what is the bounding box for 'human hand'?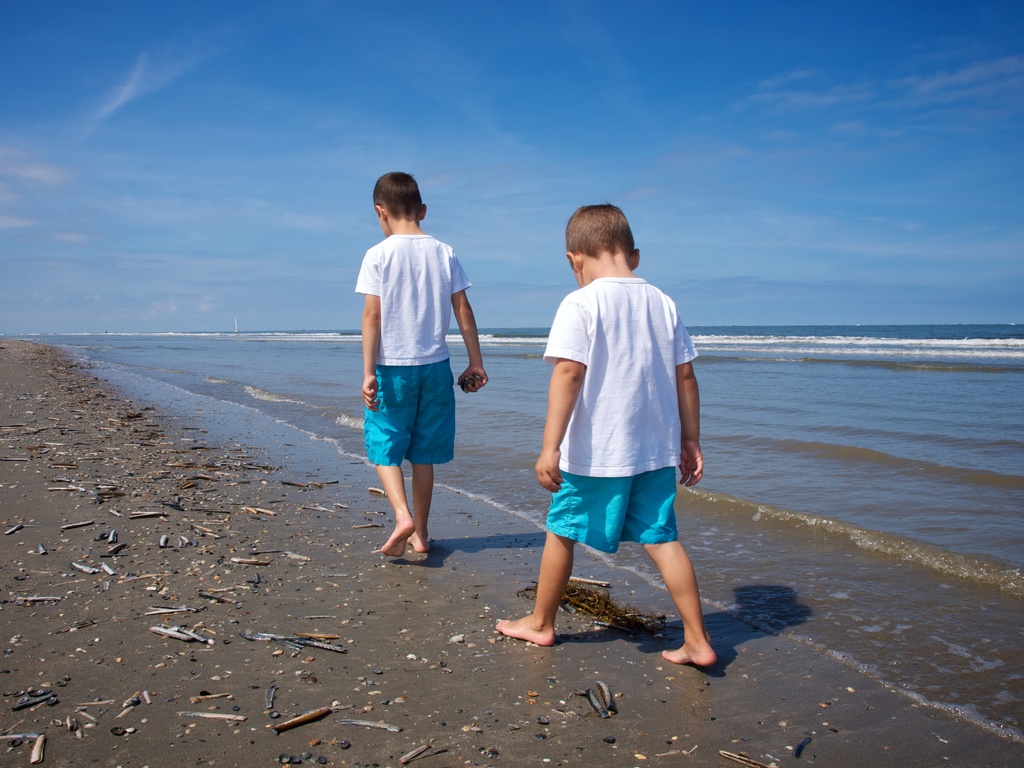
x1=532 y1=446 x2=568 y2=493.
